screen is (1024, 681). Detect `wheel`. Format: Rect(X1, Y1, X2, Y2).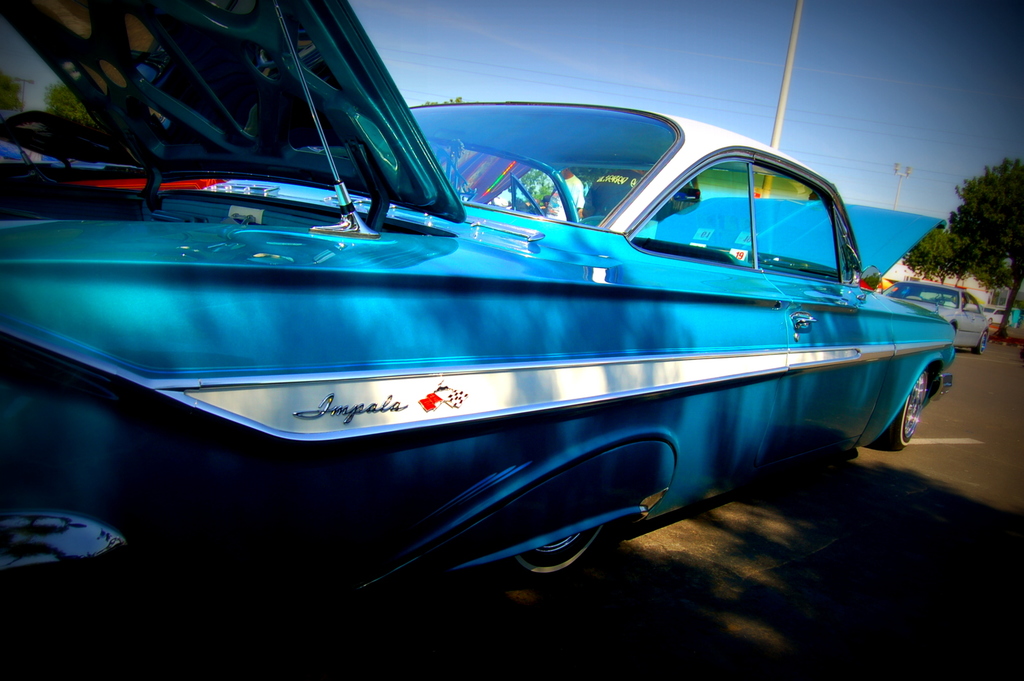
Rect(875, 371, 929, 454).
